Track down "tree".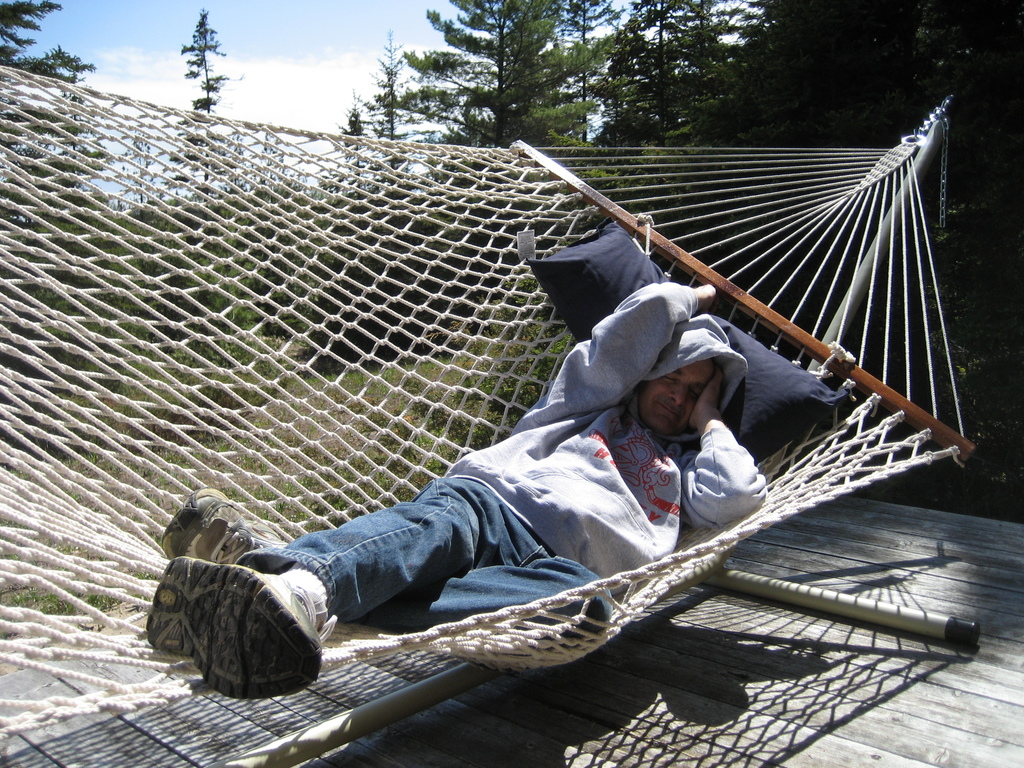
Tracked to {"x1": 163, "y1": 2, "x2": 250, "y2": 195}.
